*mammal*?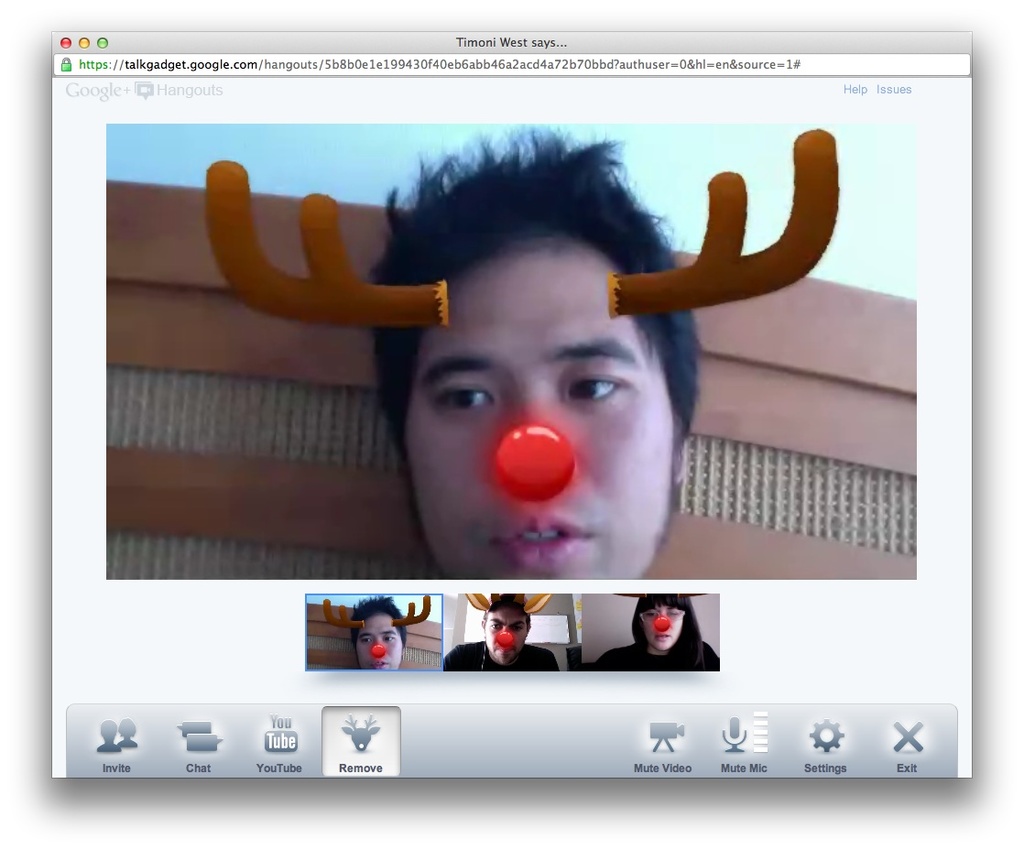
left=594, top=589, right=717, bottom=676
